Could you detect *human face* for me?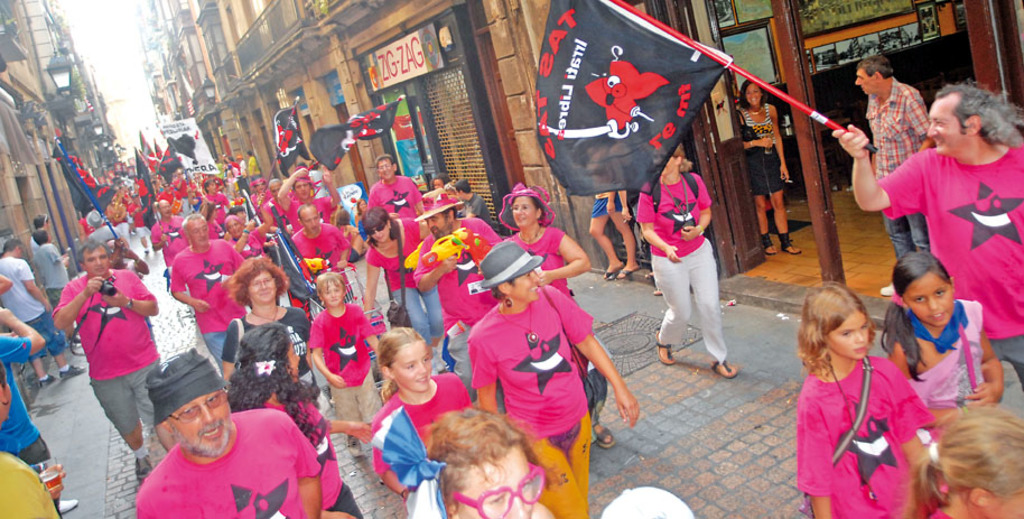
Detection result: (x1=431, y1=177, x2=445, y2=191).
